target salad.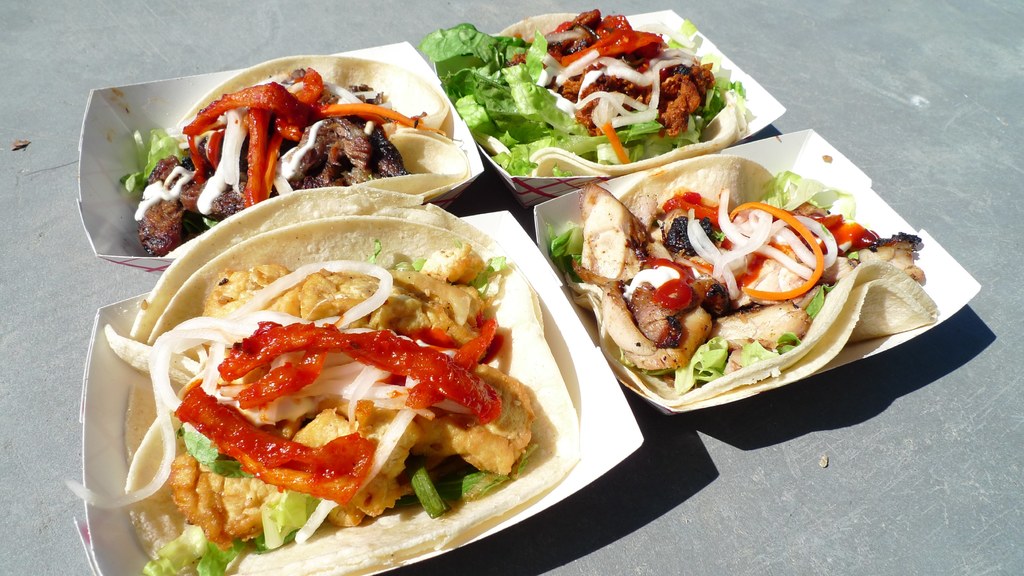
Target region: (left=412, top=0, right=755, bottom=174).
